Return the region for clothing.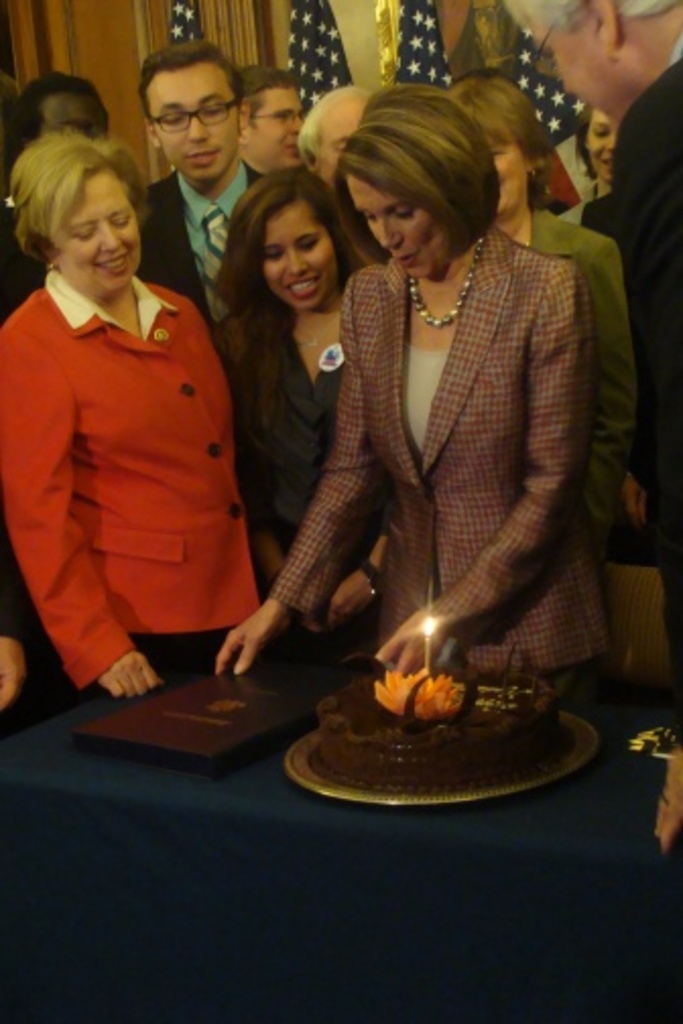
<region>220, 278, 382, 664</region>.
